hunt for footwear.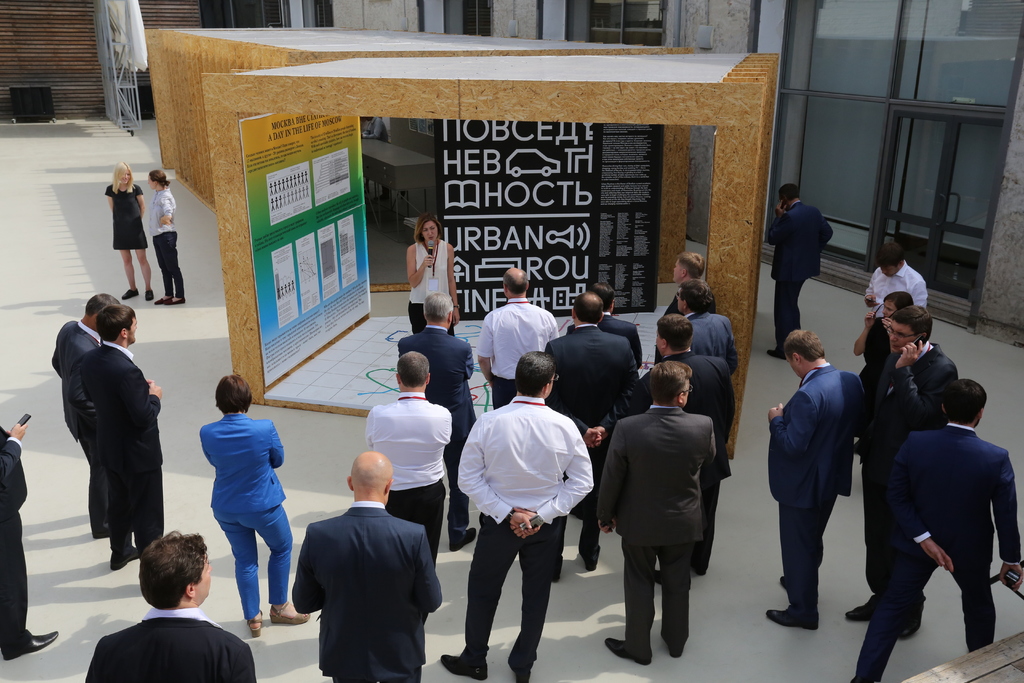
Hunted down at select_region(4, 630, 61, 659).
